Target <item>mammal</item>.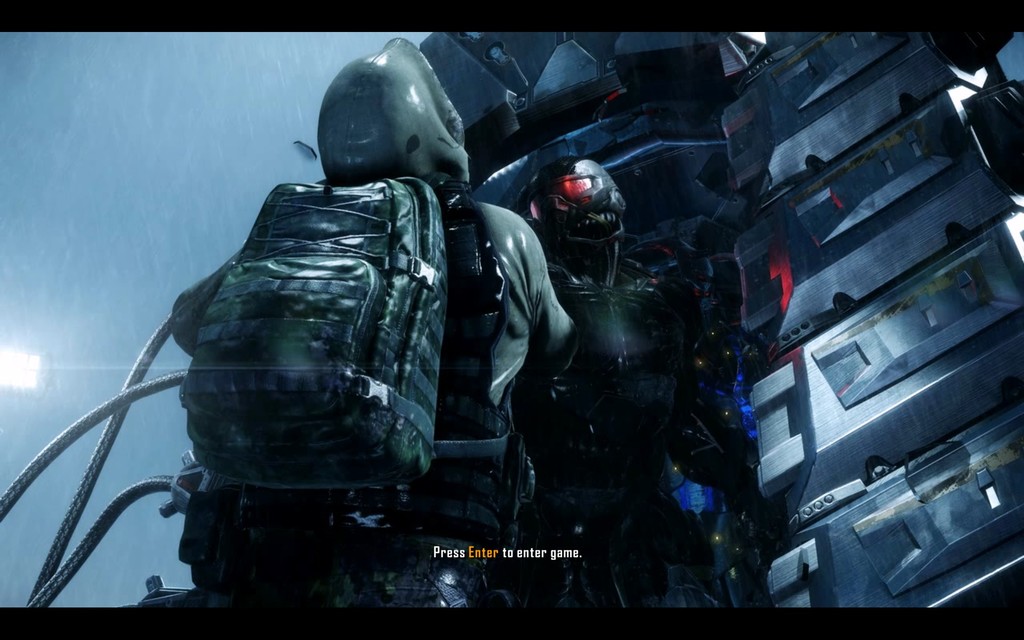
Target region: l=165, t=38, r=575, b=612.
